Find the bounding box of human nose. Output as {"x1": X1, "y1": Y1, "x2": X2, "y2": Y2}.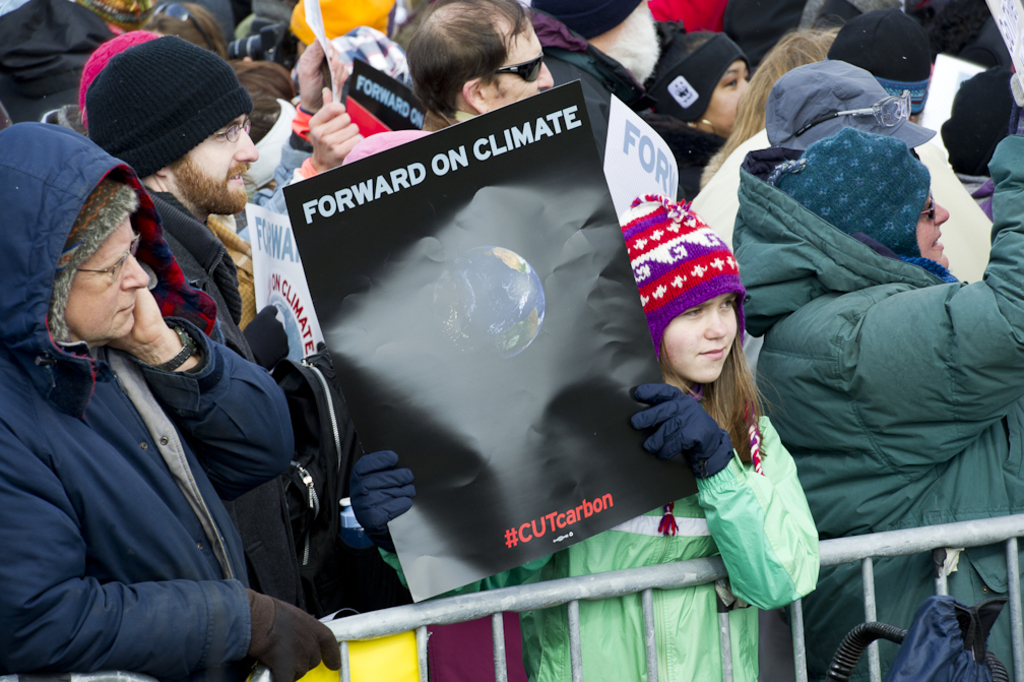
{"x1": 535, "y1": 61, "x2": 556, "y2": 84}.
